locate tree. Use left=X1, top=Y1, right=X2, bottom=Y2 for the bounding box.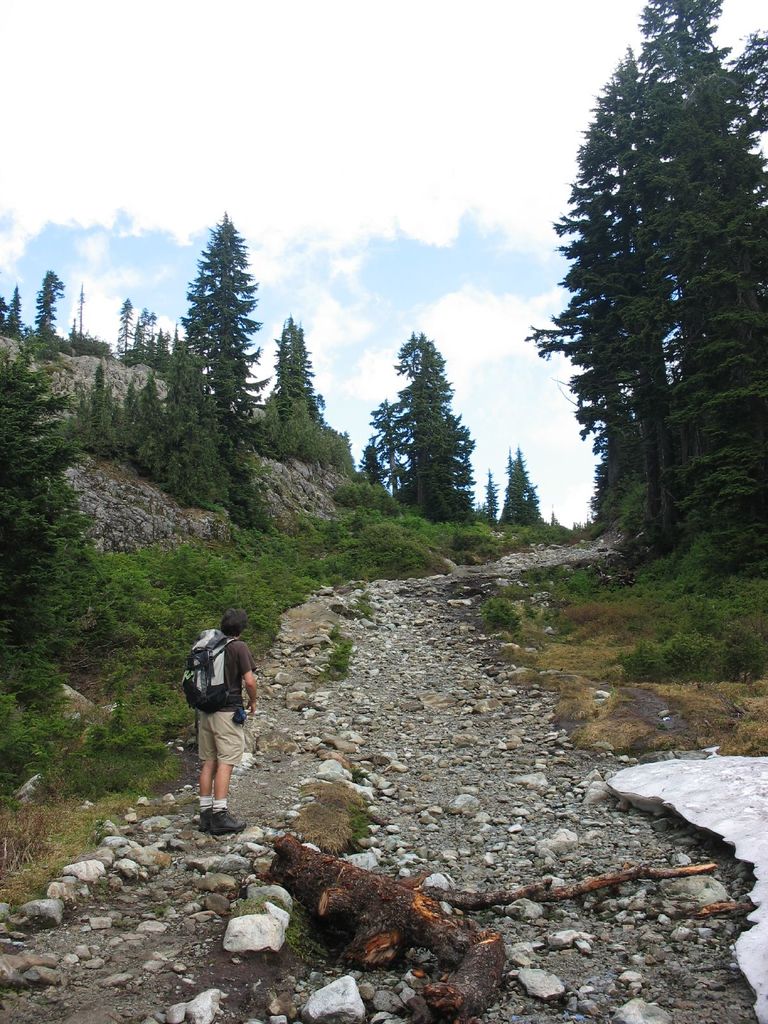
left=31, top=269, right=65, bottom=341.
